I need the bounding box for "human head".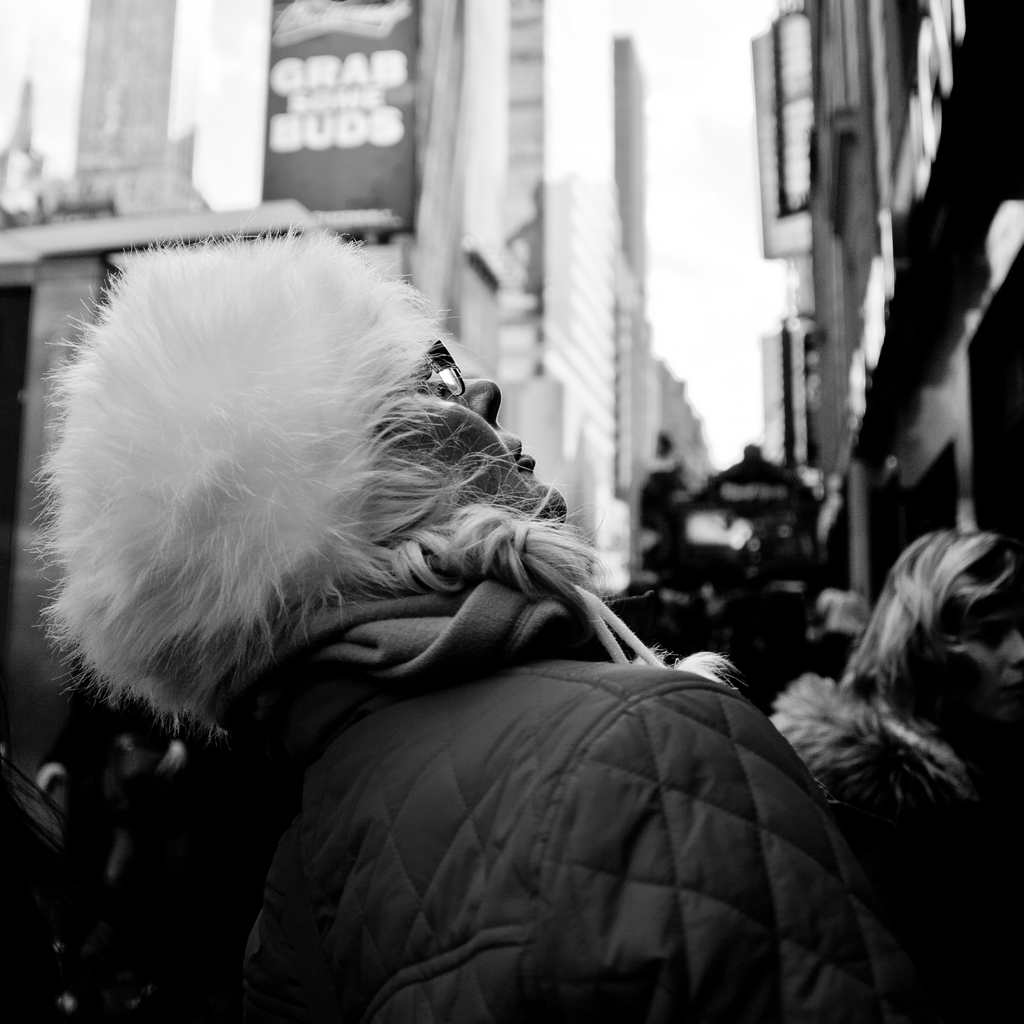
Here it is: box(60, 246, 569, 755).
